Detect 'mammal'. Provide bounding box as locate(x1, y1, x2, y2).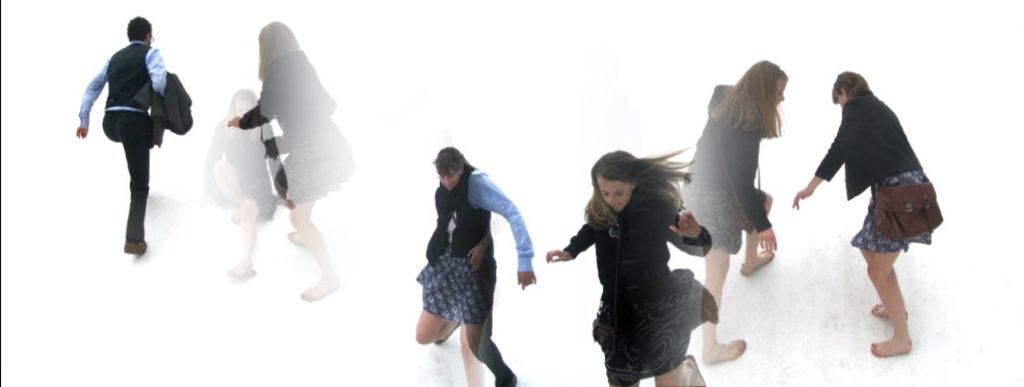
locate(791, 71, 943, 358).
